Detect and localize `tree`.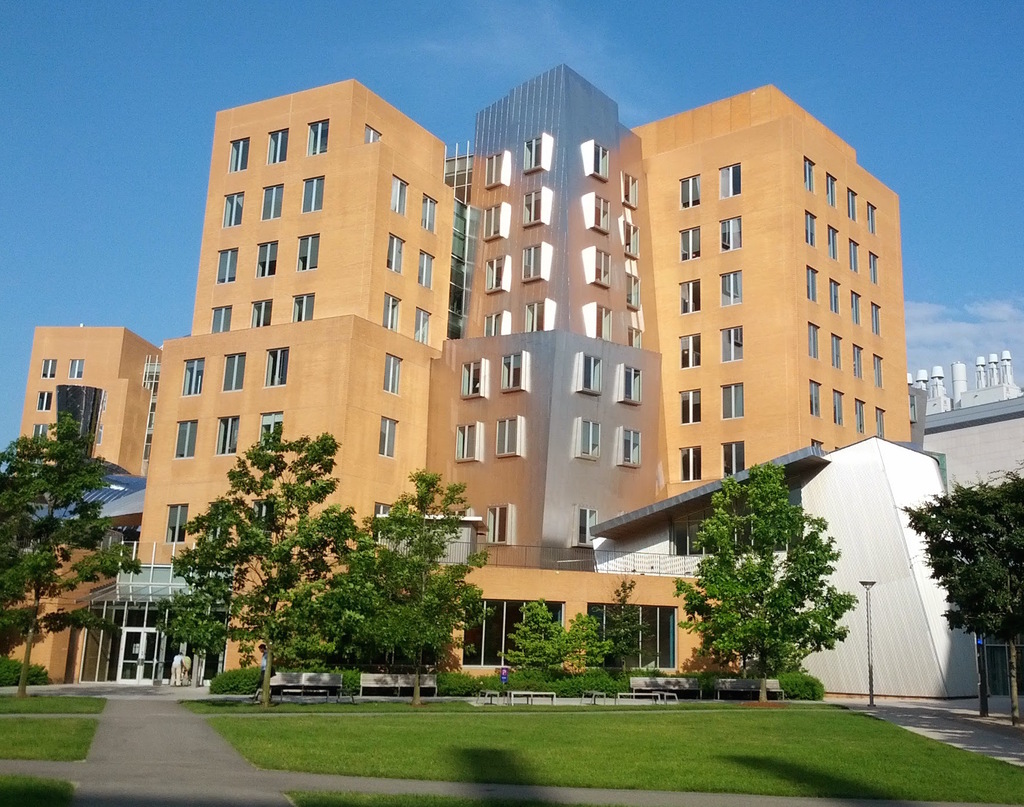
Localized at [0, 411, 158, 704].
